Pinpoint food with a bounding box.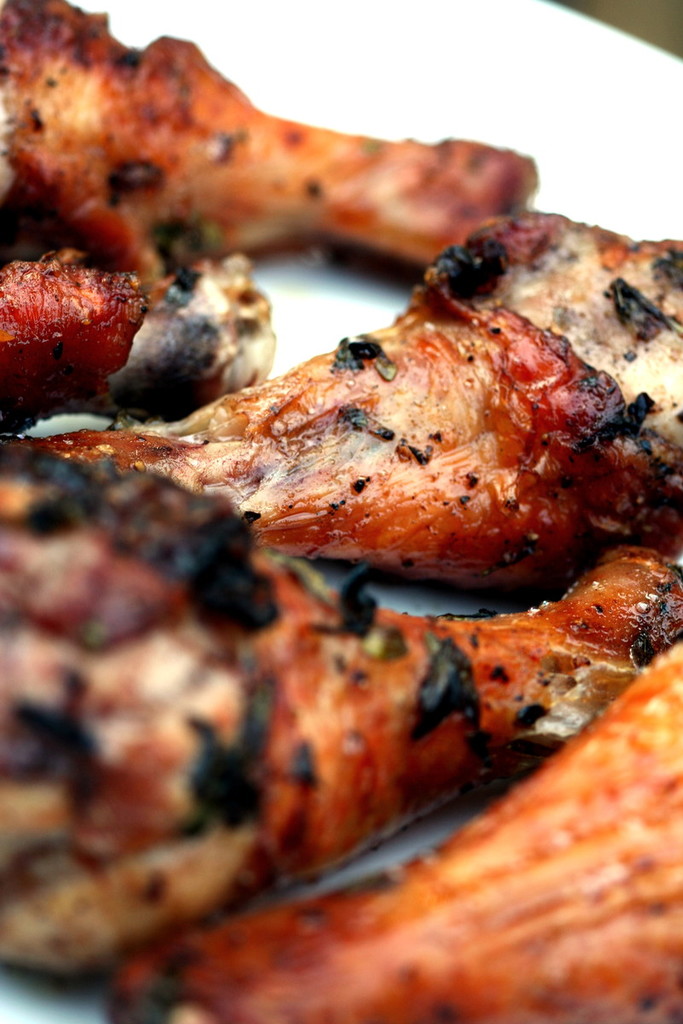
<region>184, 247, 666, 544</region>.
